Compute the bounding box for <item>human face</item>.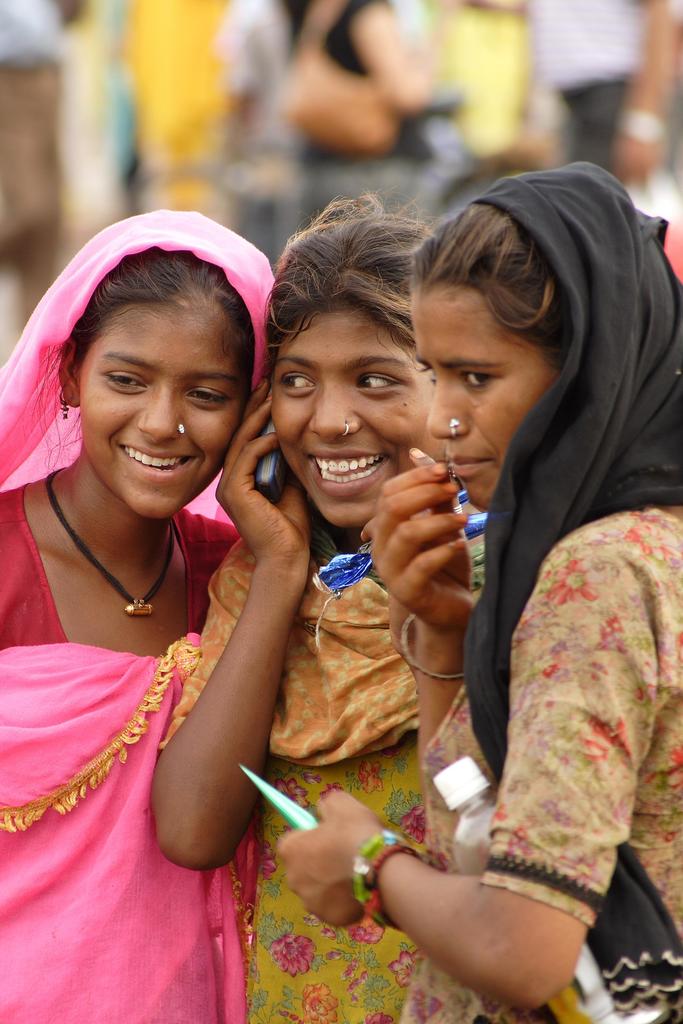
l=407, t=289, r=568, b=504.
